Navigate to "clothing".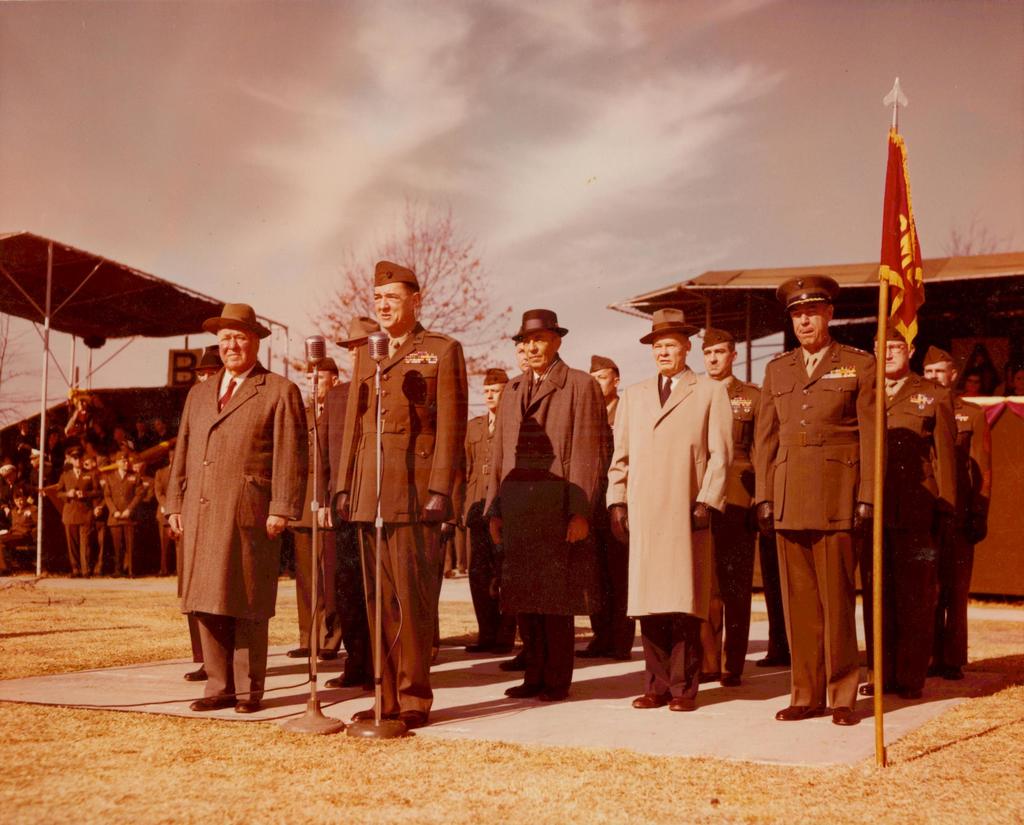
Navigation target: box(174, 345, 305, 707).
